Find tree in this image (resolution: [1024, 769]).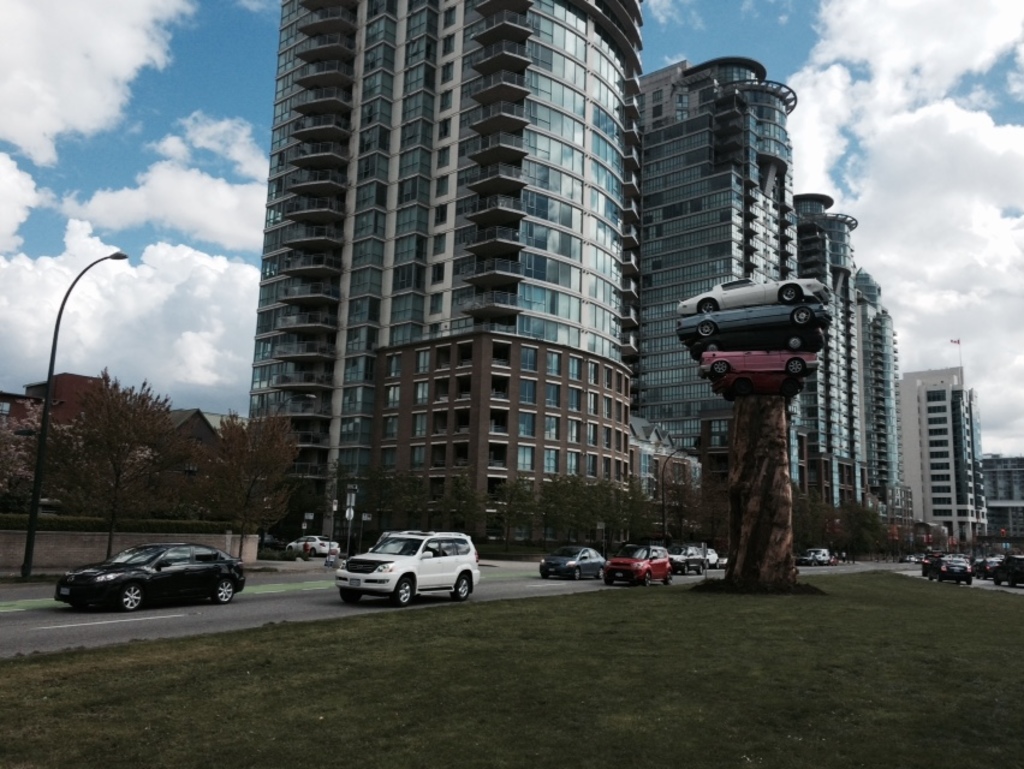
box(0, 394, 81, 514).
